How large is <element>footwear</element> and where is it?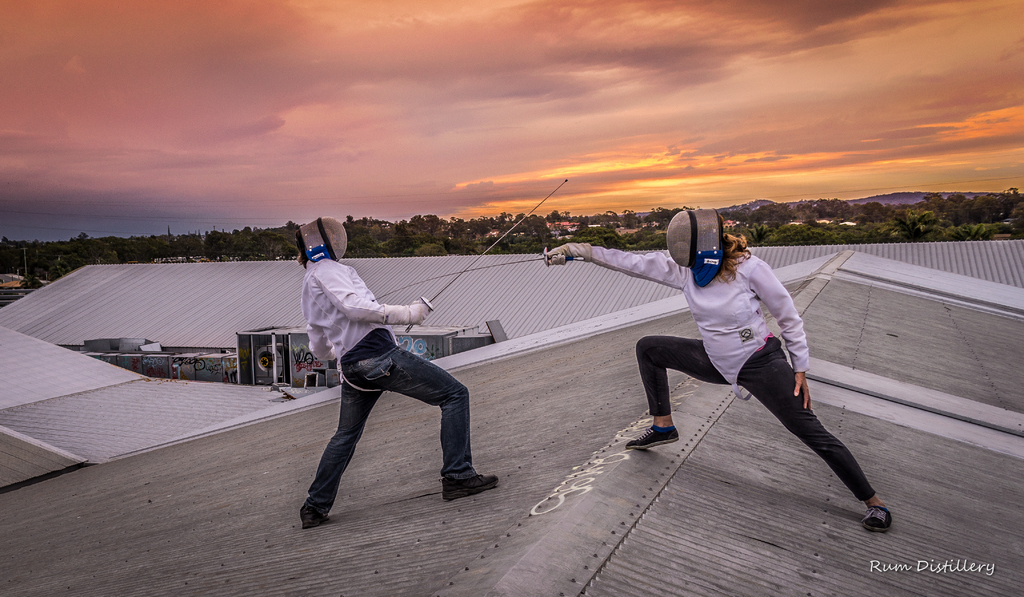
Bounding box: bbox=(296, 502, 329, 530).
